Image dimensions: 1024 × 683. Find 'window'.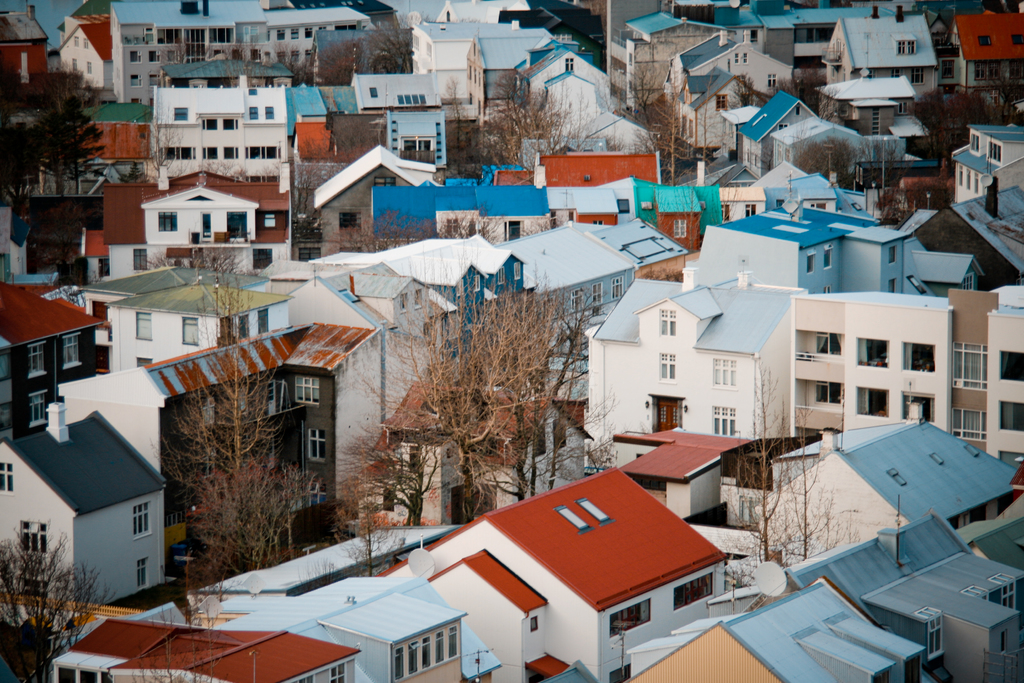
pyautogui.locateOnScreen(965, 585, 986, 598).
